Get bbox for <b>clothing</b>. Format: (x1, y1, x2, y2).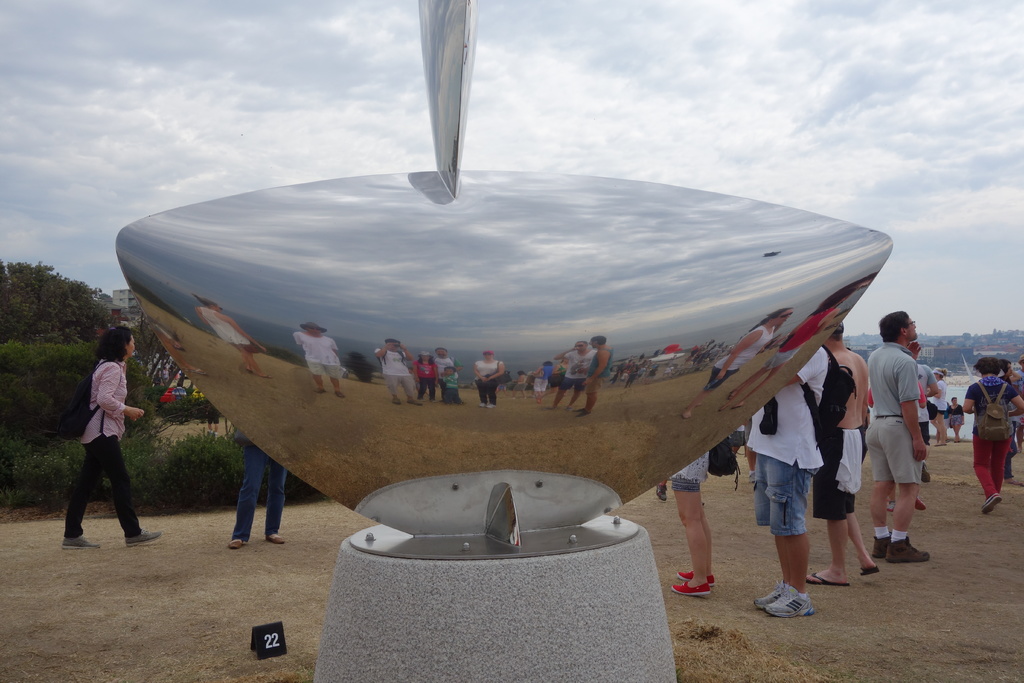
(908, 366, 929, 438).
